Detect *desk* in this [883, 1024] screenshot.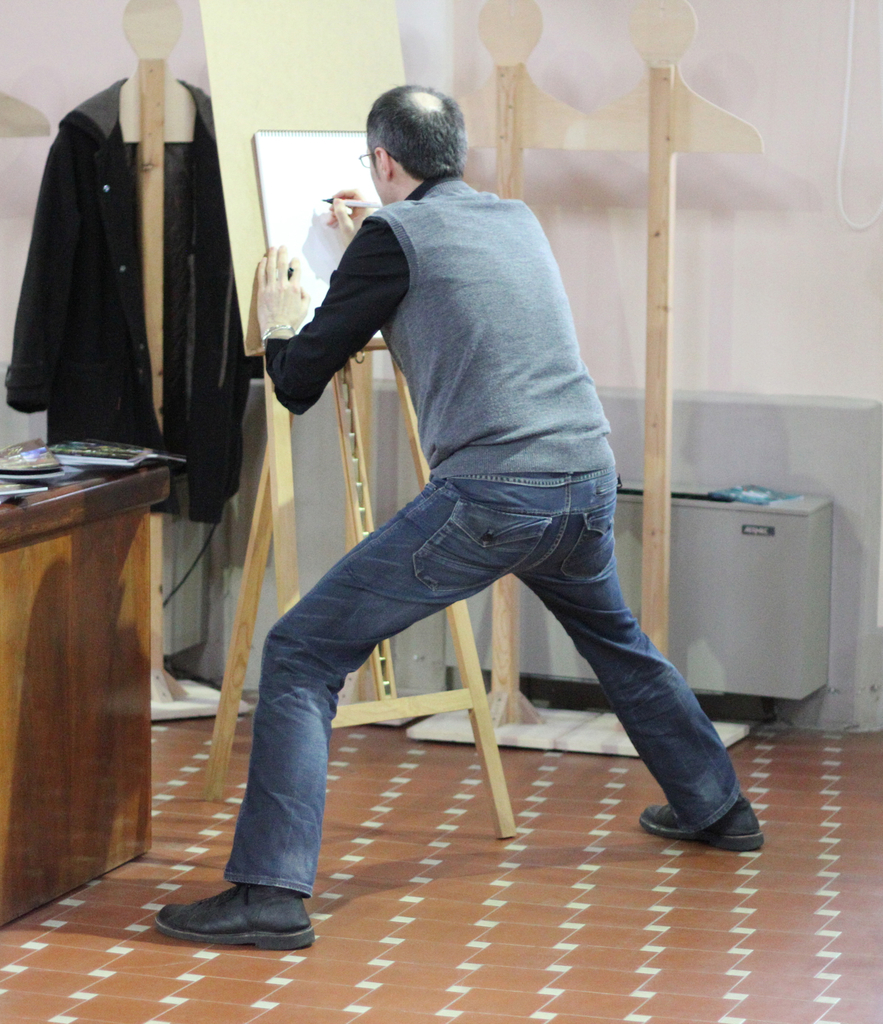
Detection: locate(7, 472, 169, 929).
